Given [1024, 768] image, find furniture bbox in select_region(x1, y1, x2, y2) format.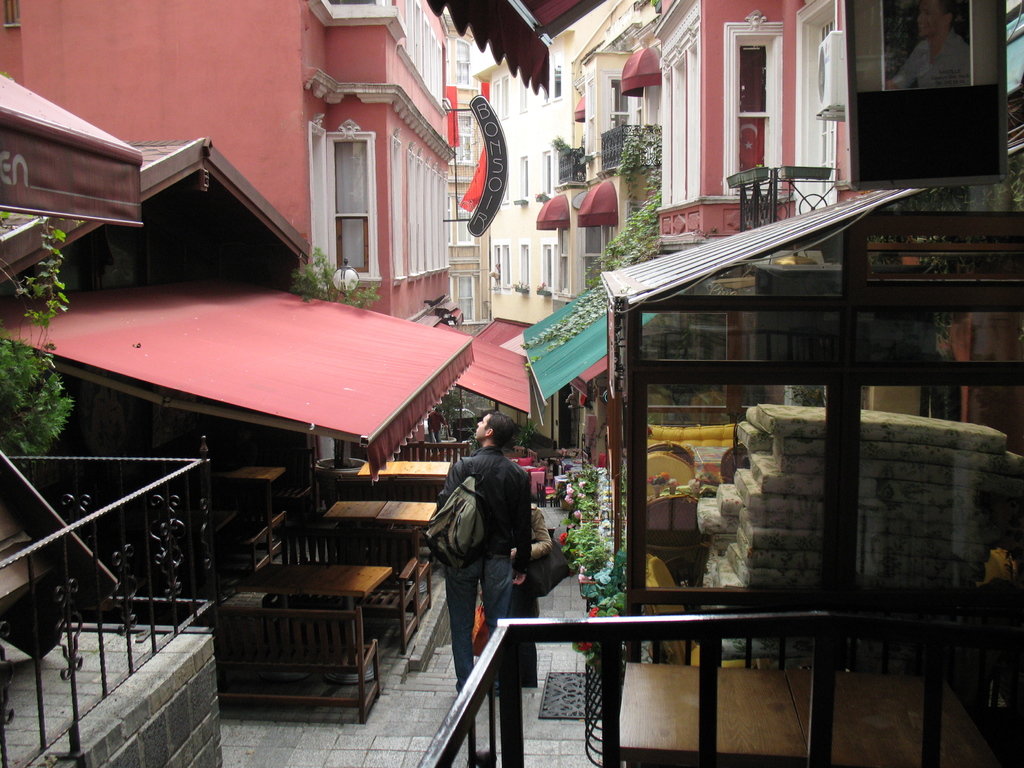
select_region(643, 554, 740, 669).
